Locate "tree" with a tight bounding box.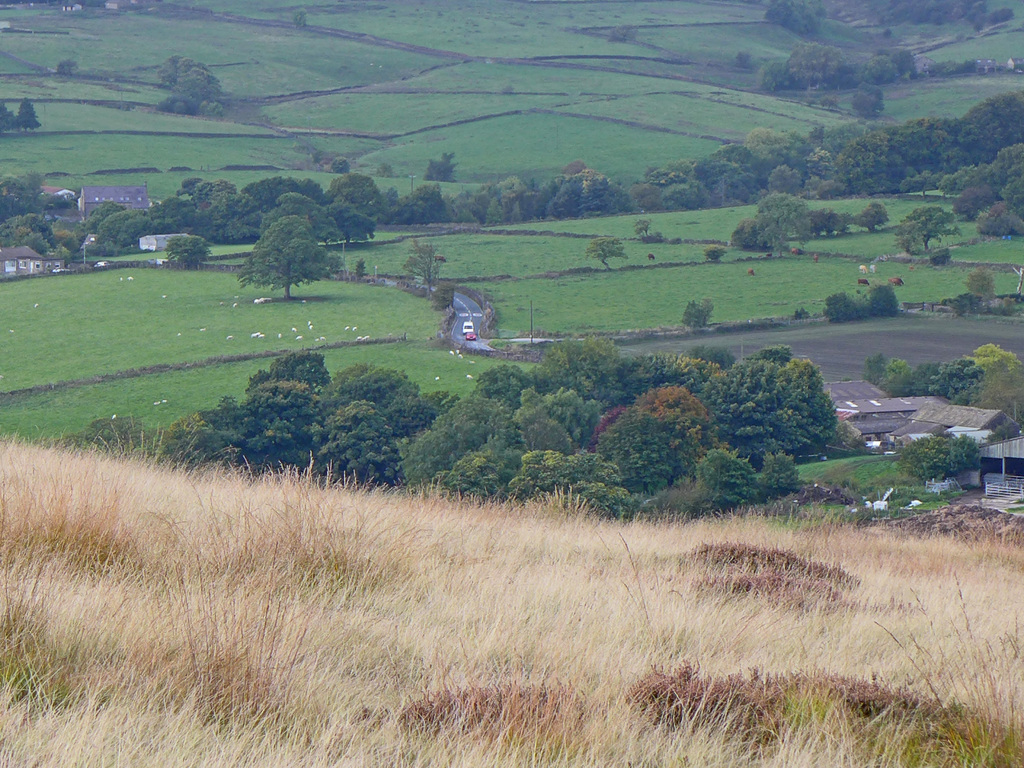
region(168, 232, 209, 280).
